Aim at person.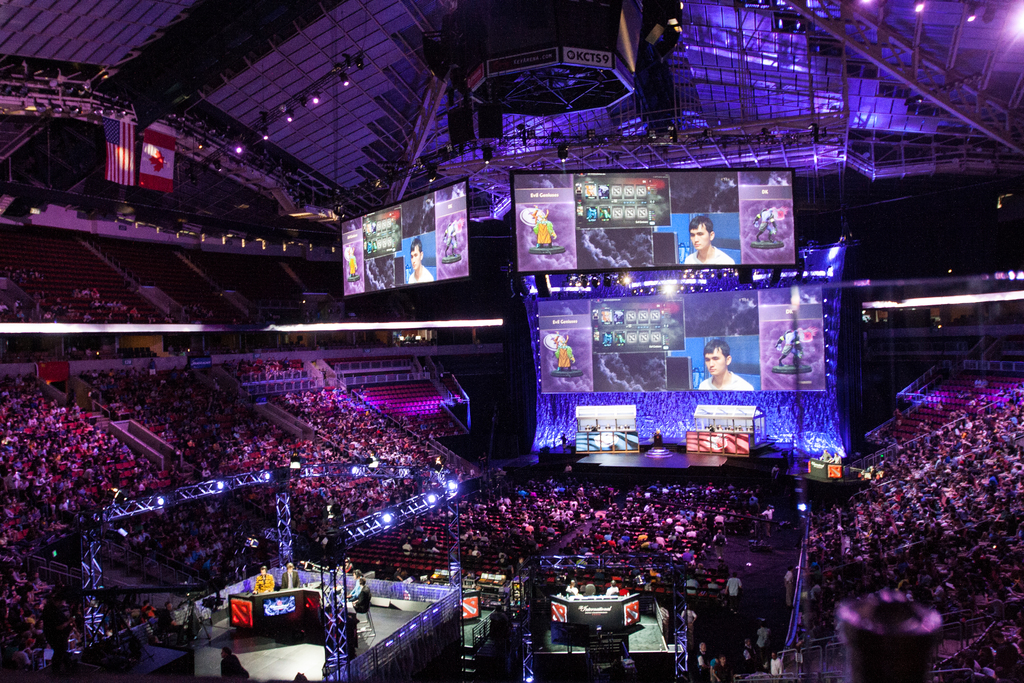
Aimed at [left=682, top=605, right=700, bottom=642].
